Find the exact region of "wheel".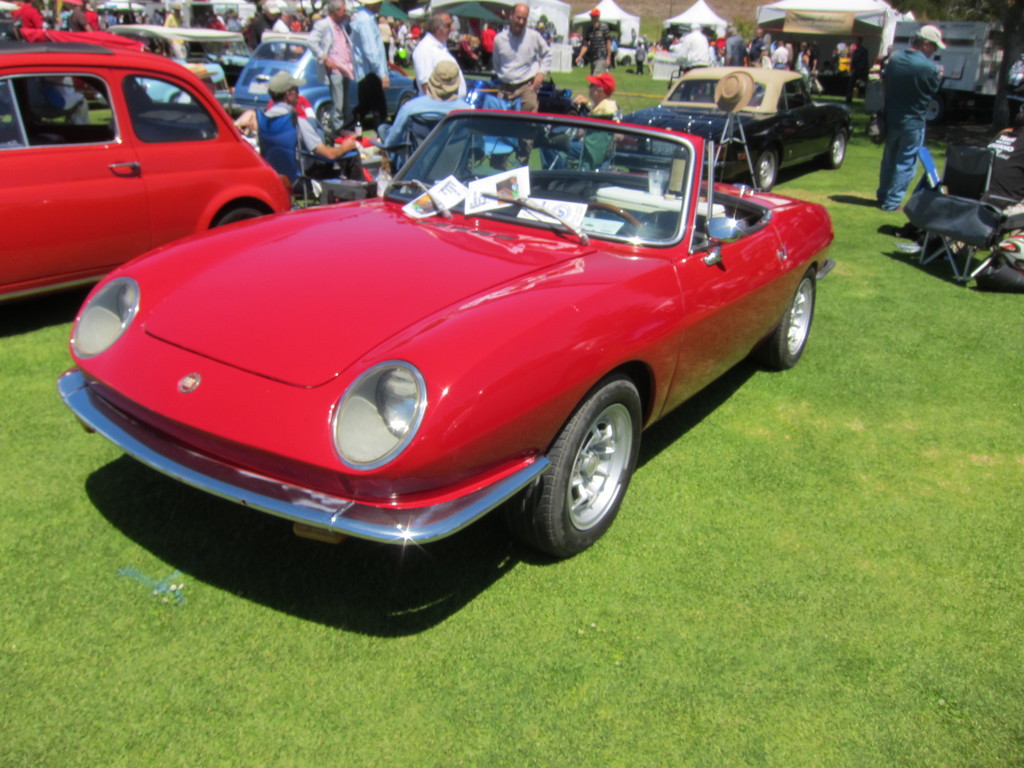
Exact region: pyautogui.locateOnScreen(214, 200, 270, 234).
